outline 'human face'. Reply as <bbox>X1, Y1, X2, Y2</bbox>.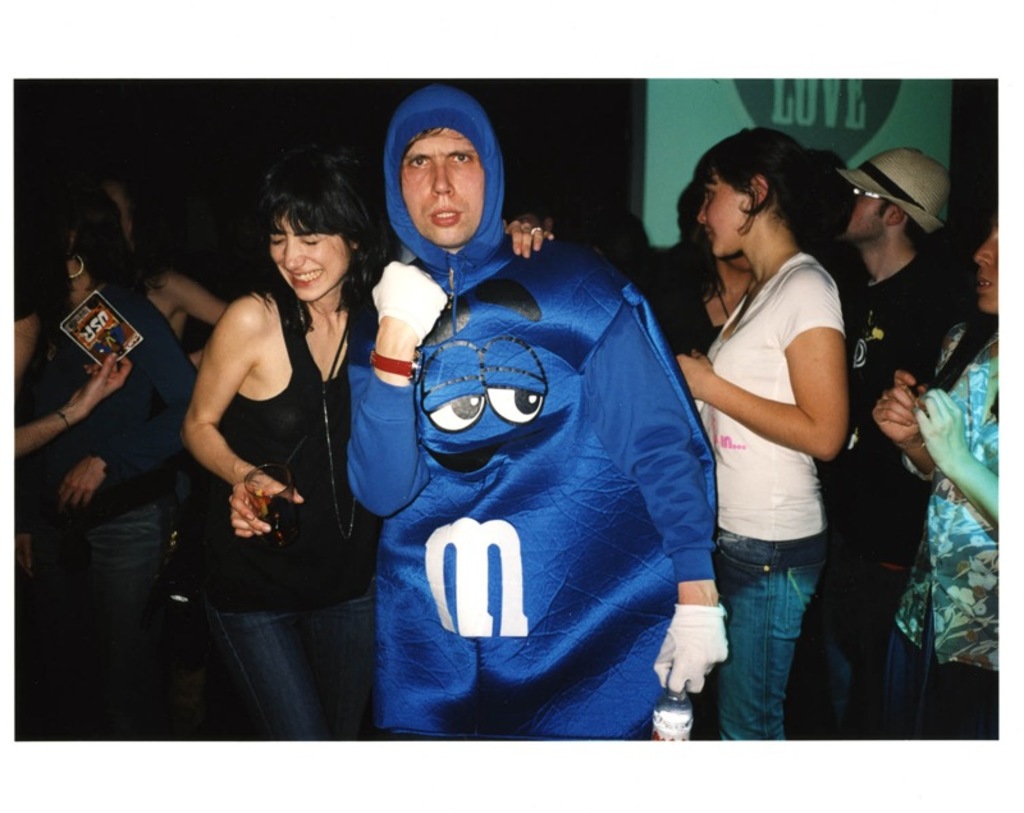
<bbox>837, 187, 895, 239</bbox>.
